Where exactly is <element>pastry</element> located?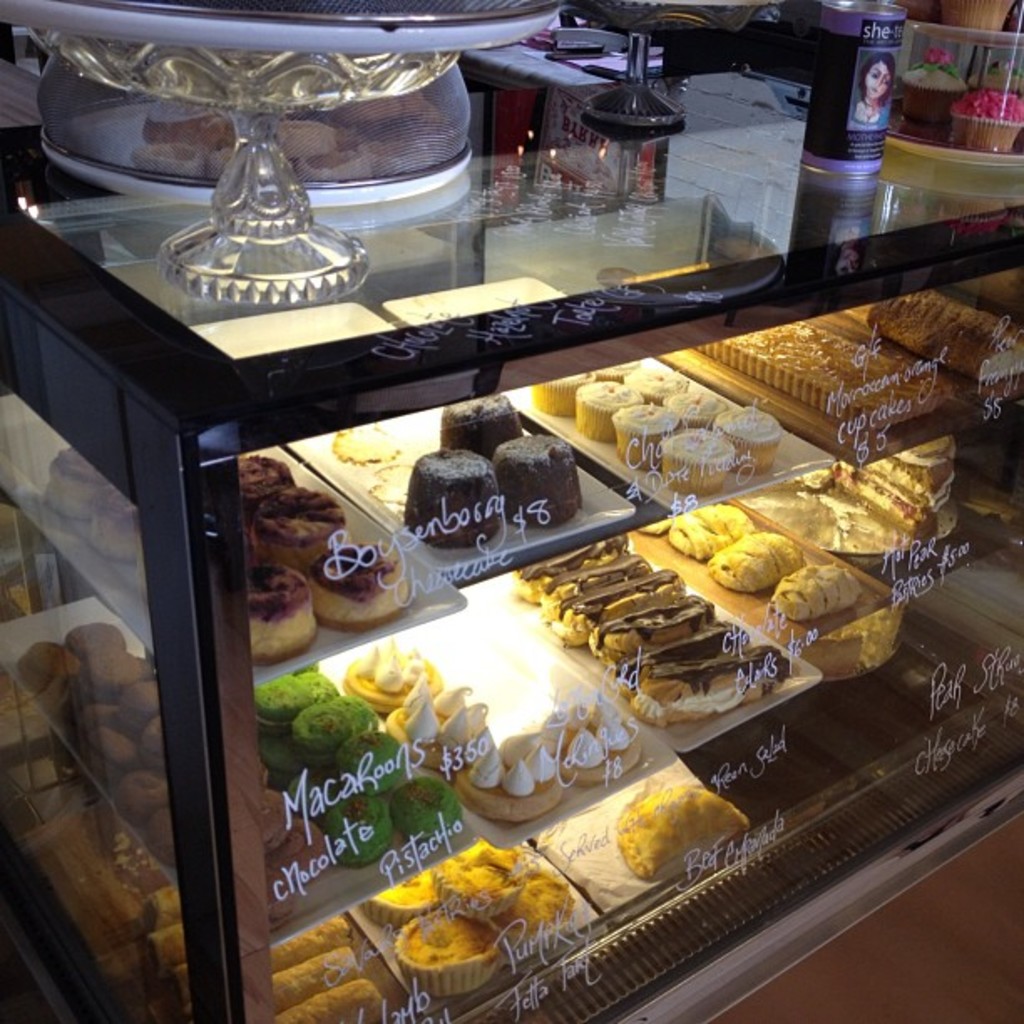
Its bounding box is <region>251, 569, 320, 663</region>.
